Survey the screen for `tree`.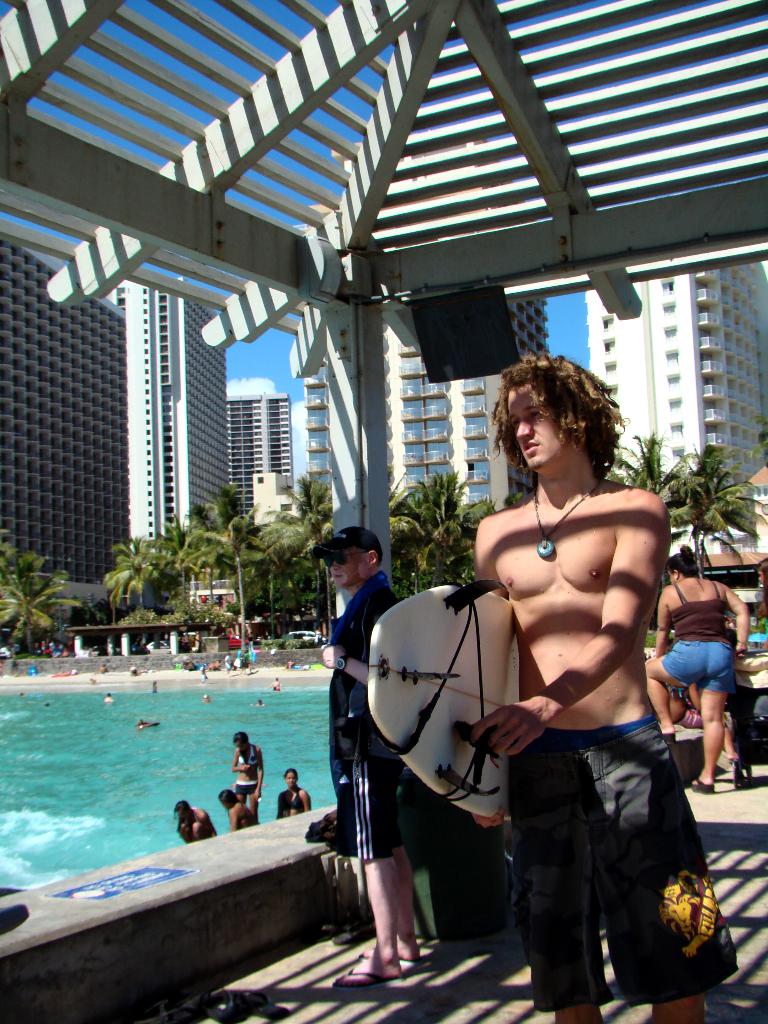
Survey found: <box>383,480,492,590</box>.
